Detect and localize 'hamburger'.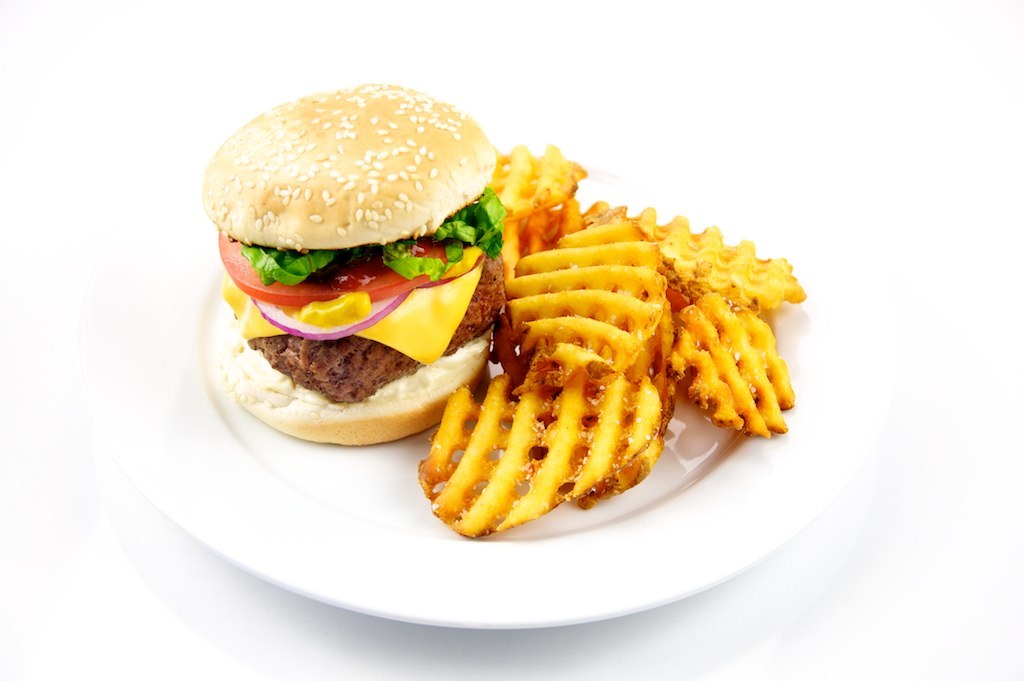
Localized at [x1=195, y1=82, x2=507, y2=448].
